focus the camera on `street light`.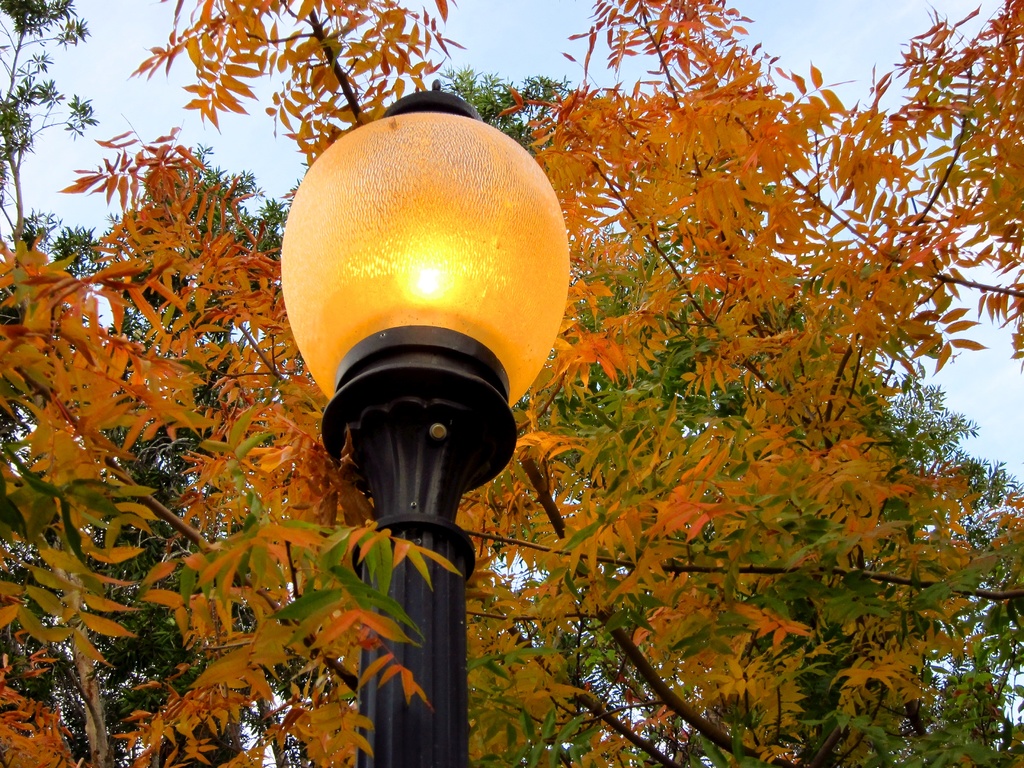
Focus region: x1=282 y1=139 x2=548 y2=708.
